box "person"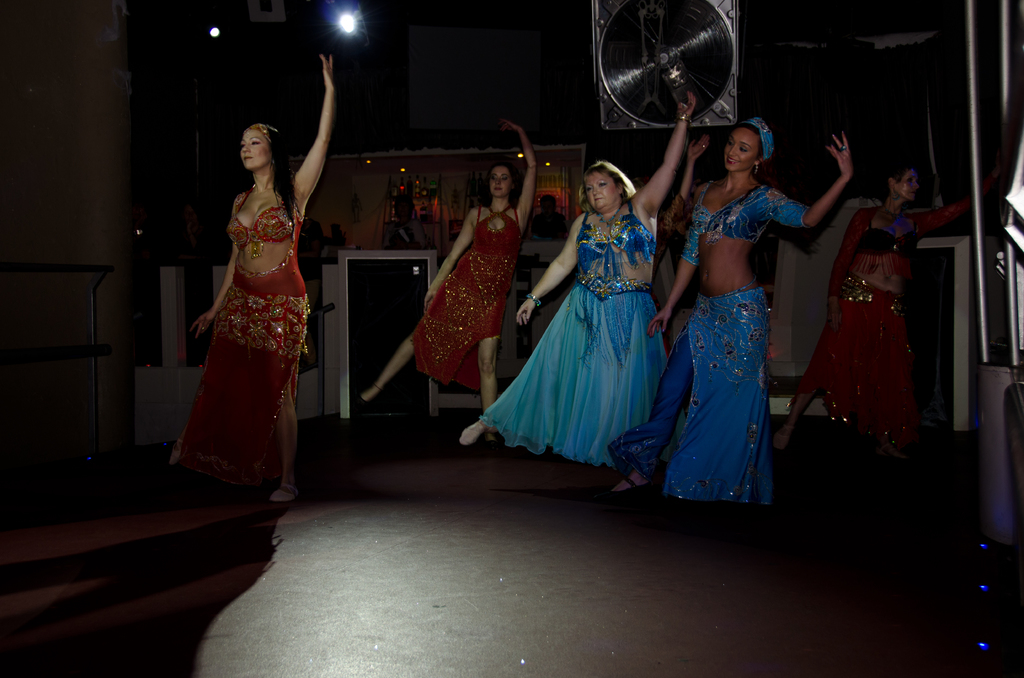
Rect(168, 83, 328, 510)
